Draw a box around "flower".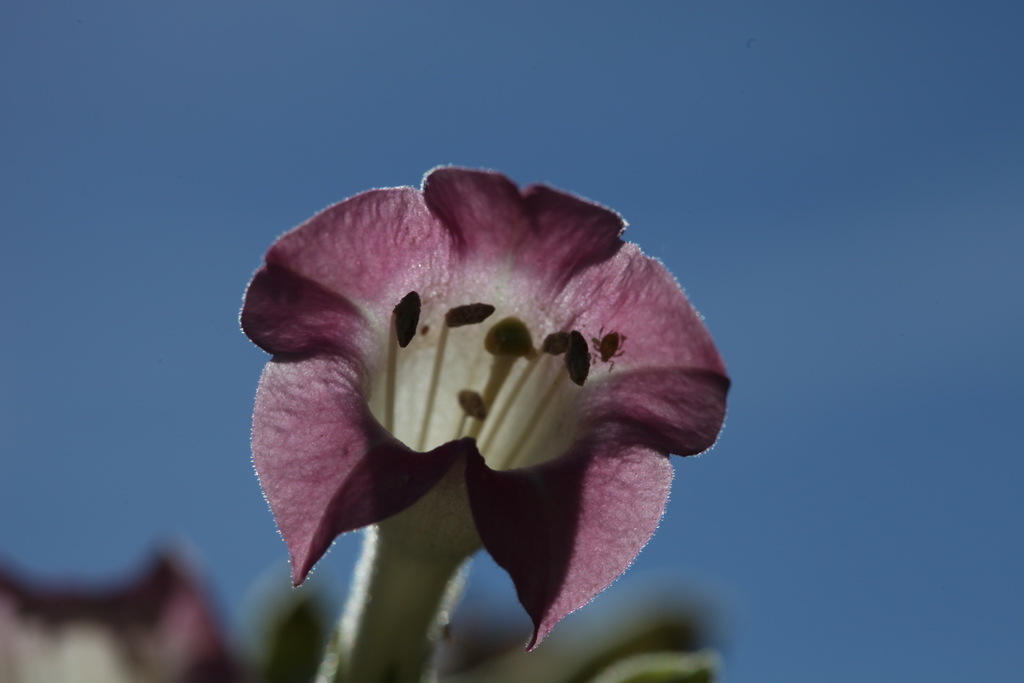
[0, 551, 249, 682].
